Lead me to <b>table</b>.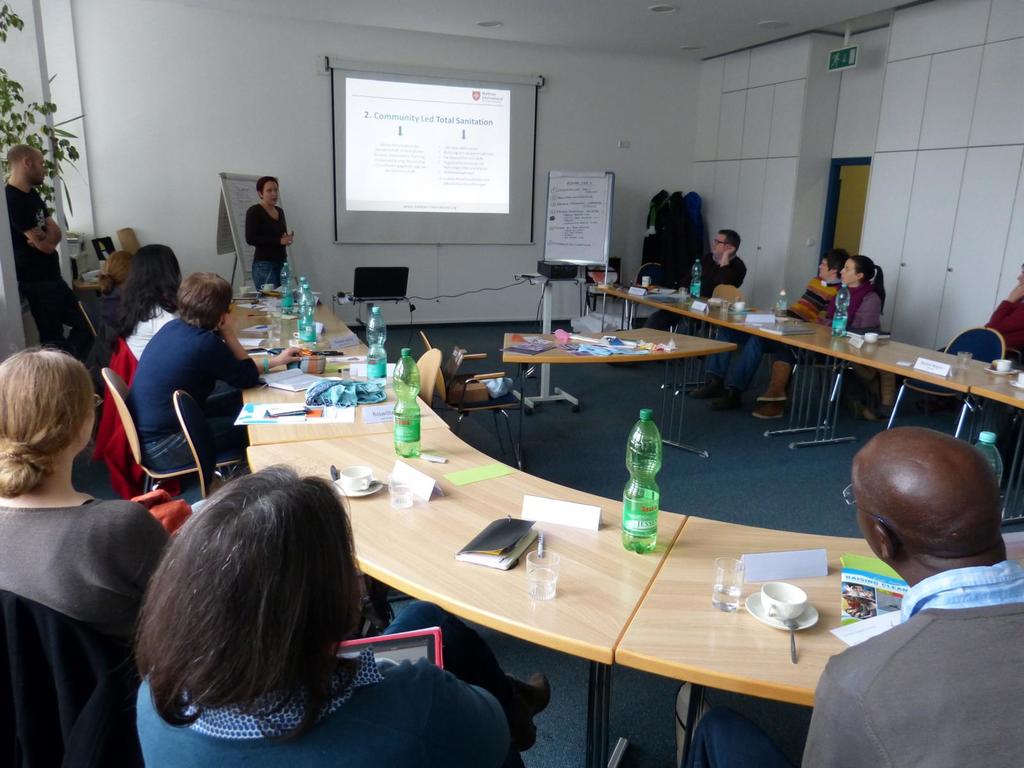
Lead to <box>612,512,1023,709</box>.
